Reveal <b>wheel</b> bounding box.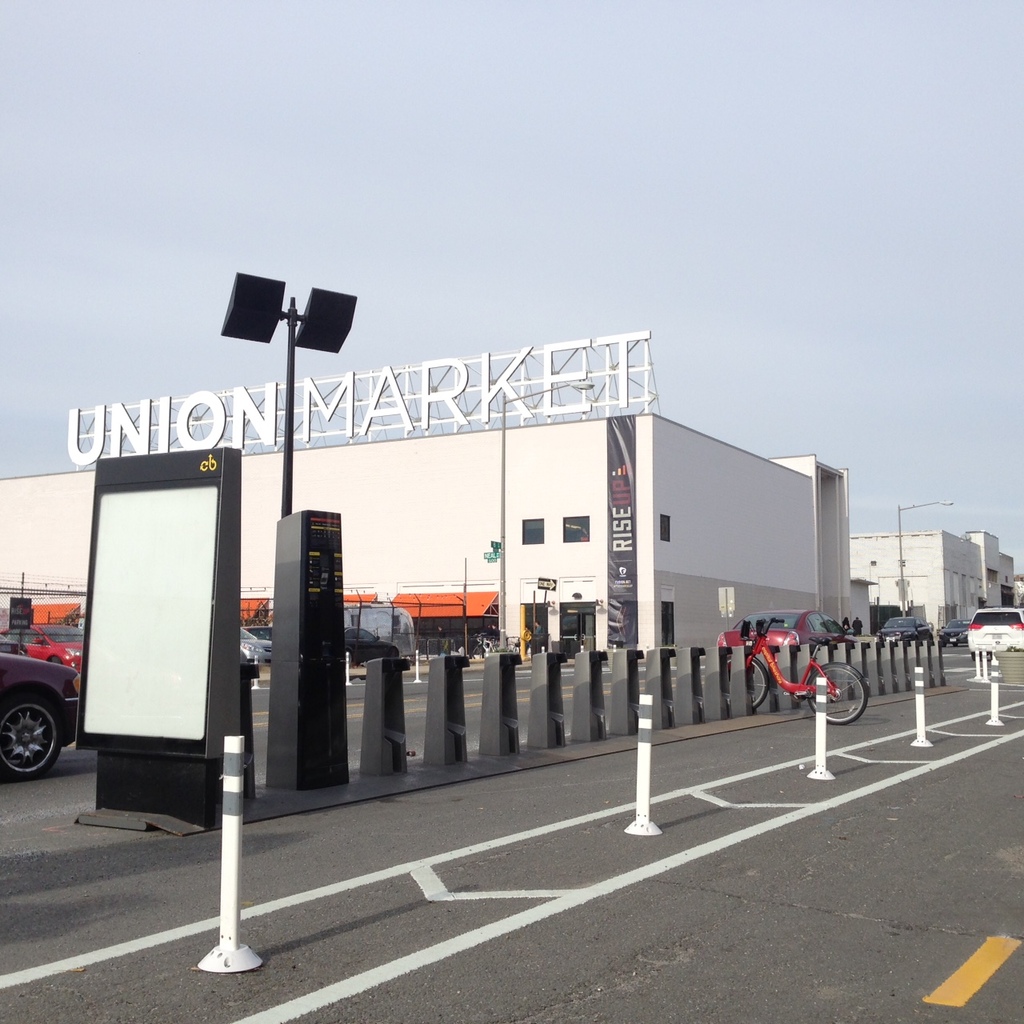
Revealed: 939/641/946/646.
